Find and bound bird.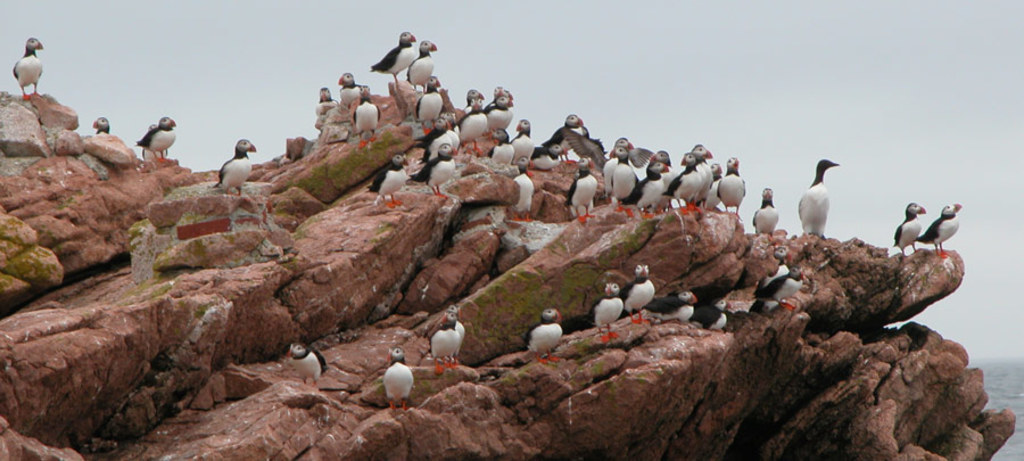
Bound: detection(701, 294, 730, 340).
